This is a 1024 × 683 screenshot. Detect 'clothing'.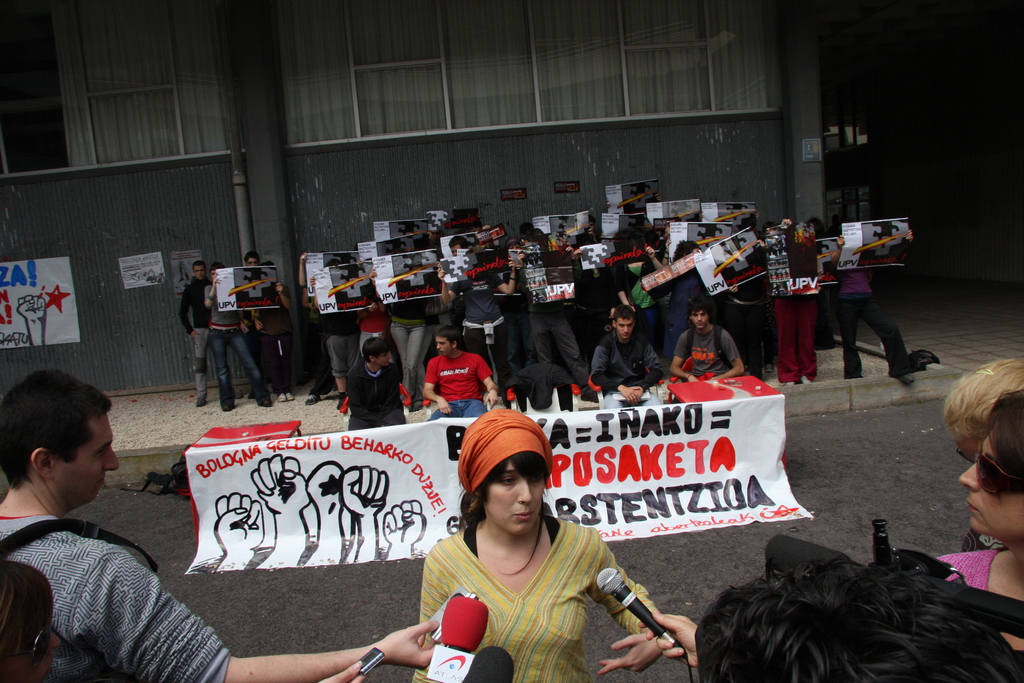
{"x1": 321, "y1": 327, "x2": 358, "y2": 391}.
